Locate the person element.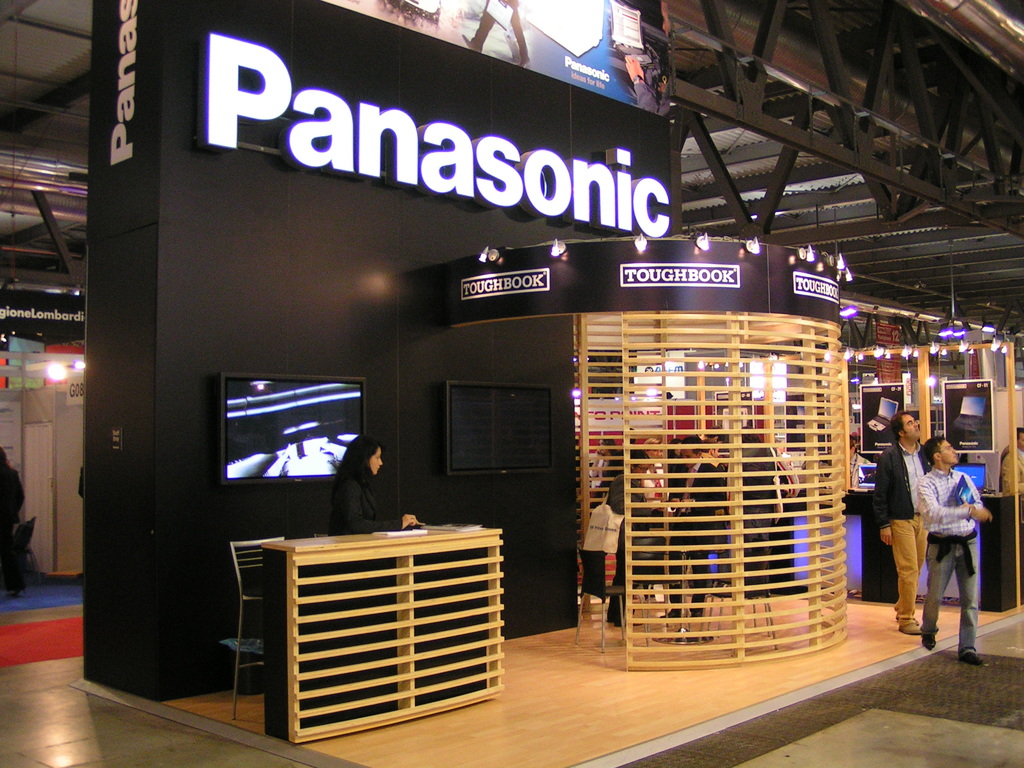
Element bbox: {"x1": 319, "y1": 444, "x2": 393, "y2": 534}.
